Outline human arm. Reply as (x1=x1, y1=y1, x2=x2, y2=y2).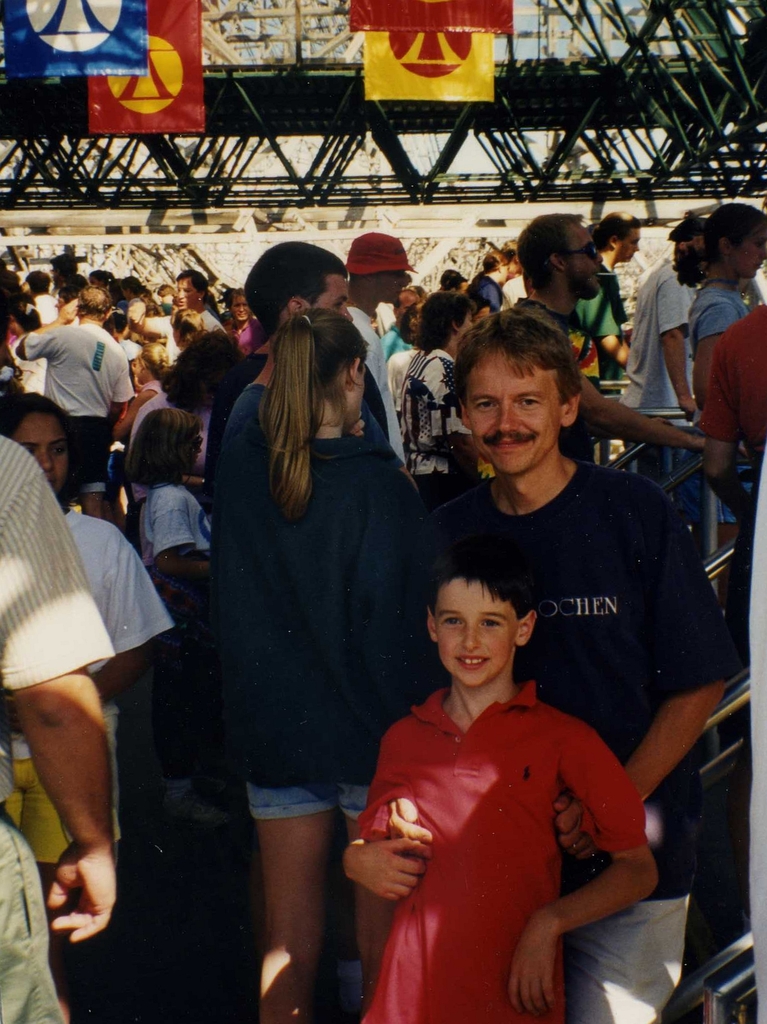
(x1=214, y1=323, x2=229, y2=346).
